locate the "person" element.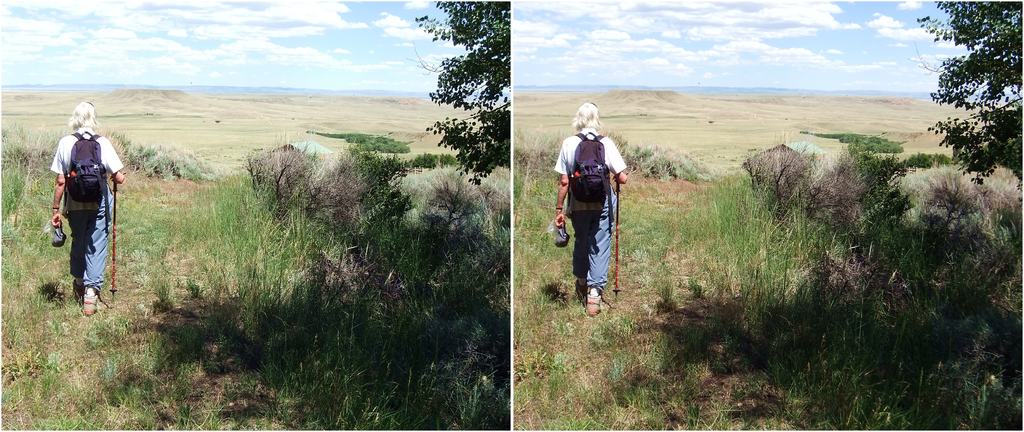
Element bbox: <region>554, 104, 627, 318</region>.
